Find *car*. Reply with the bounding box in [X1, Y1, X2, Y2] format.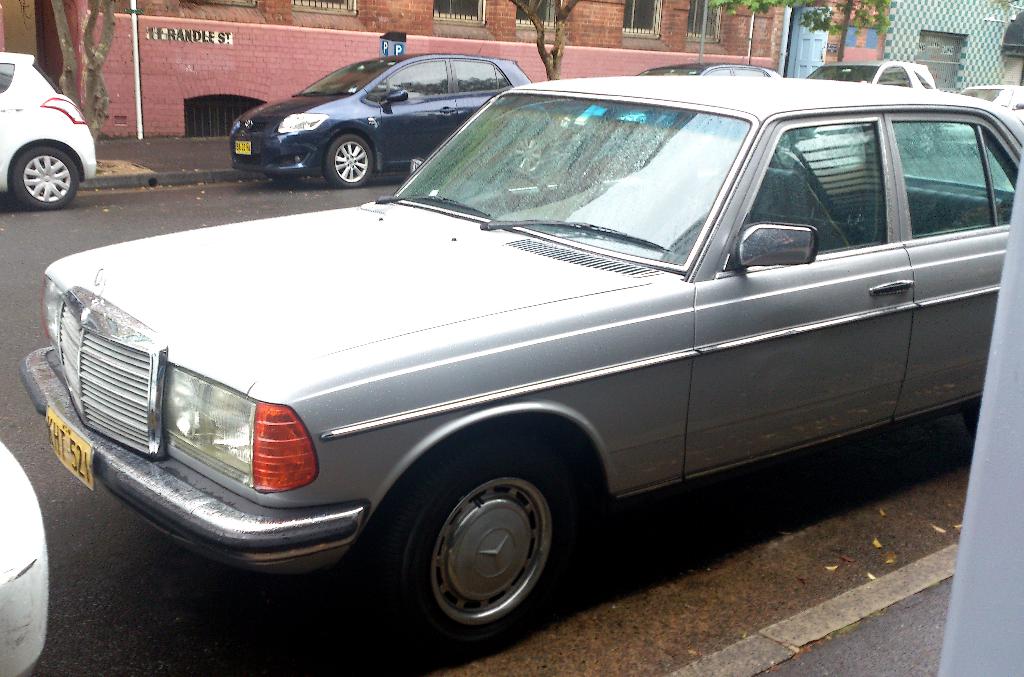
[942, 77, 1023, 150].
